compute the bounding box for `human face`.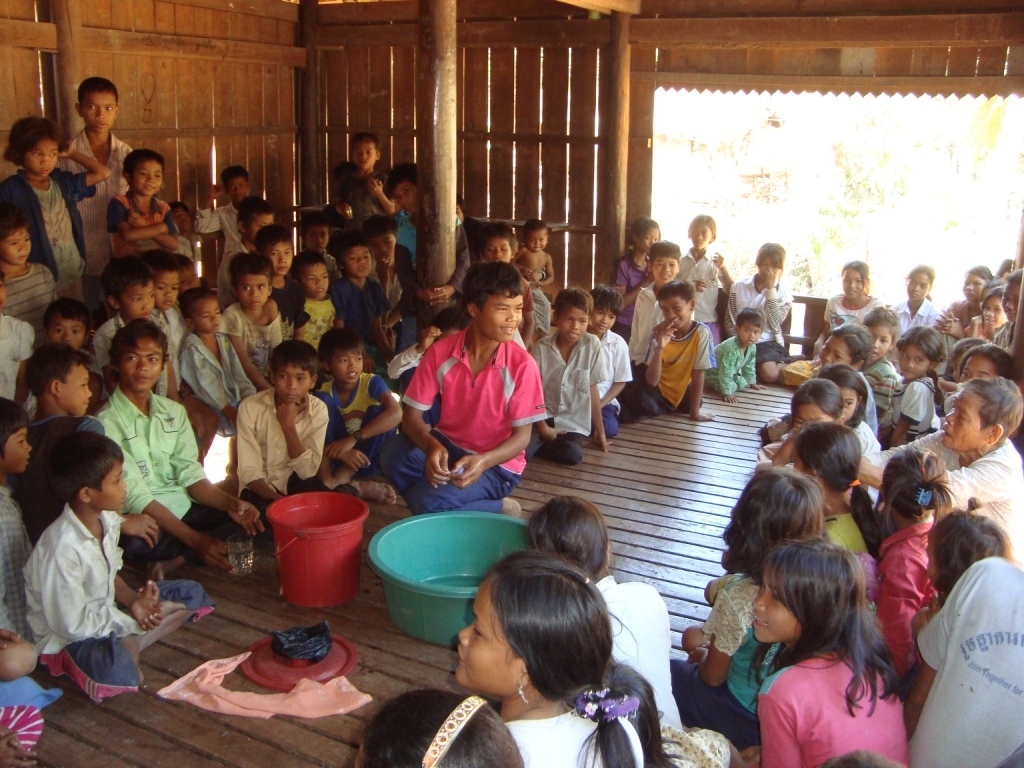
983/295/1008/331.
